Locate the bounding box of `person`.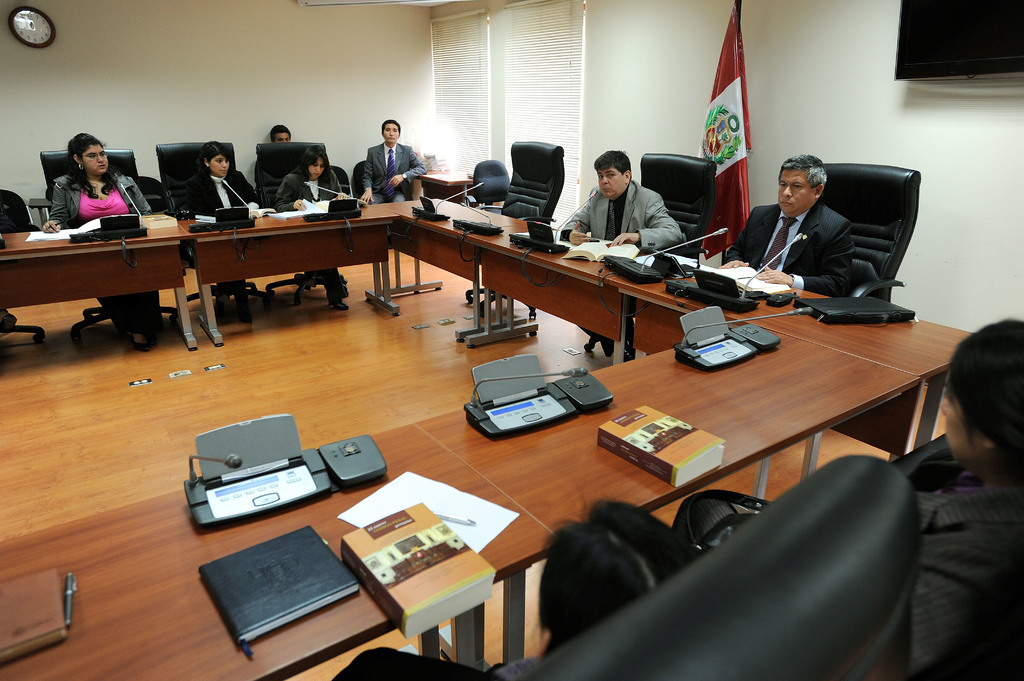
Bounding box: detection(359, 118, 428, 248).
